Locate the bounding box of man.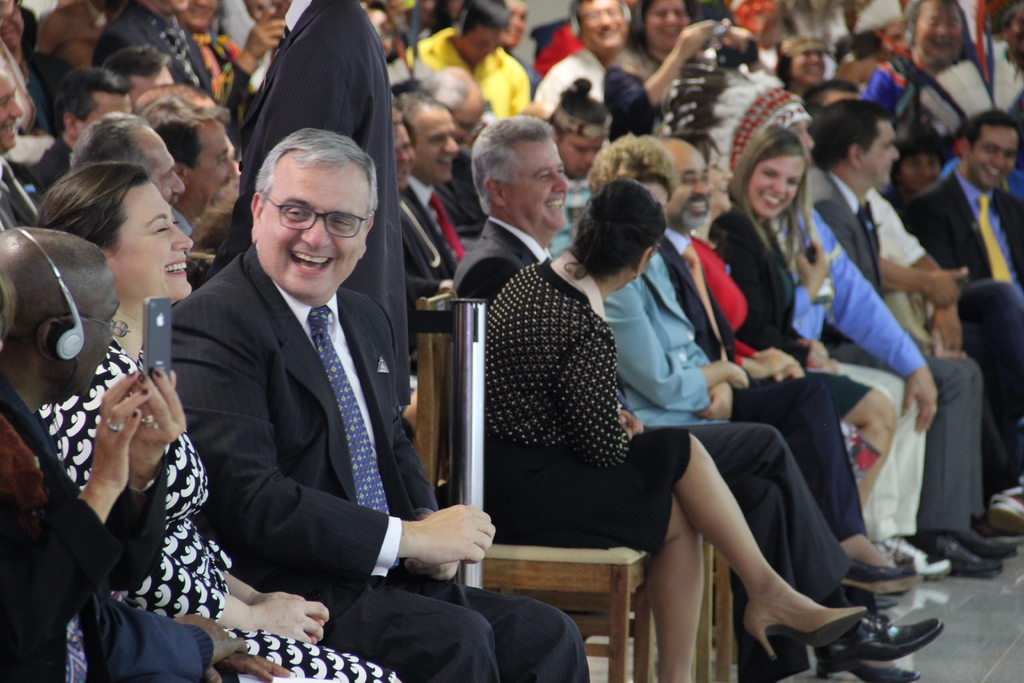
Bounding box: 0:64:40:229.
